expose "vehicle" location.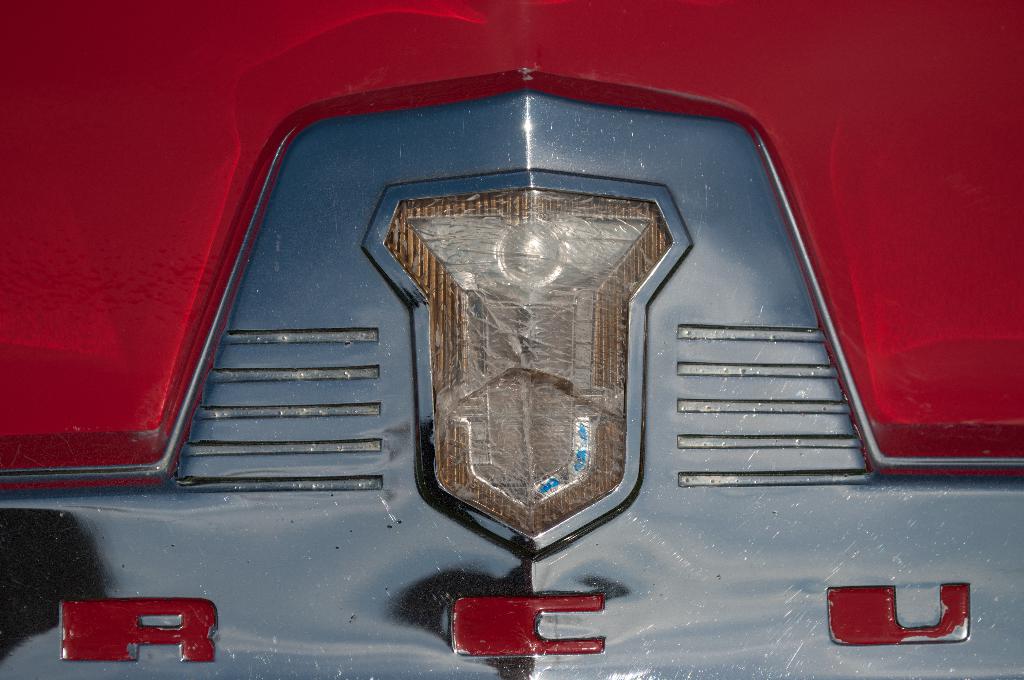
Exposed at crop(0, 2, 1023, 679).
